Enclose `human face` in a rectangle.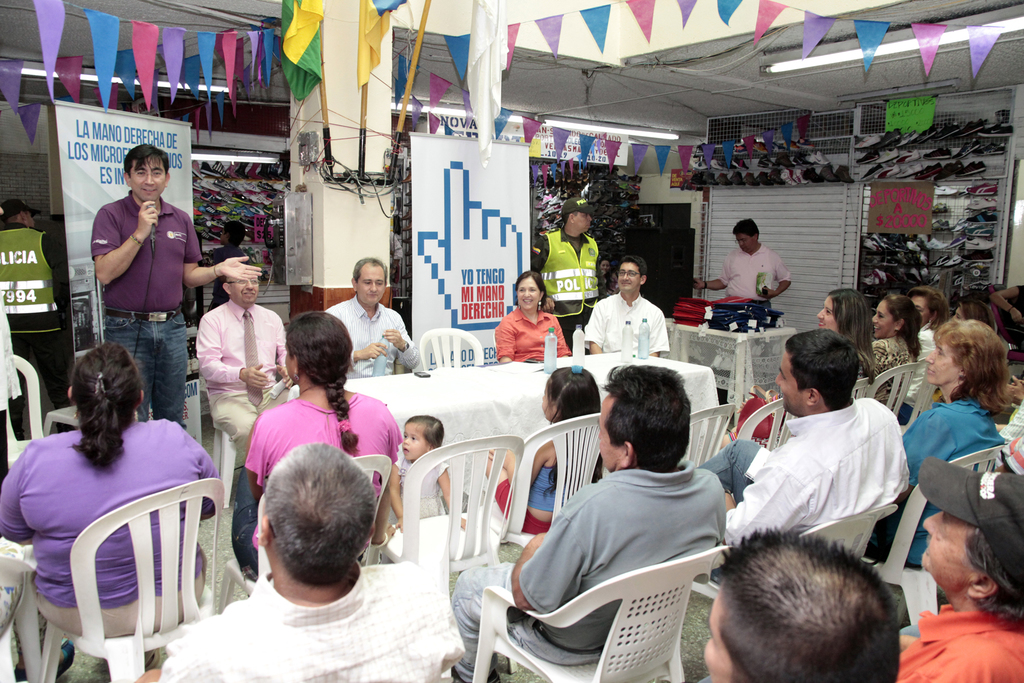
(left=572, top=210, right=593, bottom=236).
